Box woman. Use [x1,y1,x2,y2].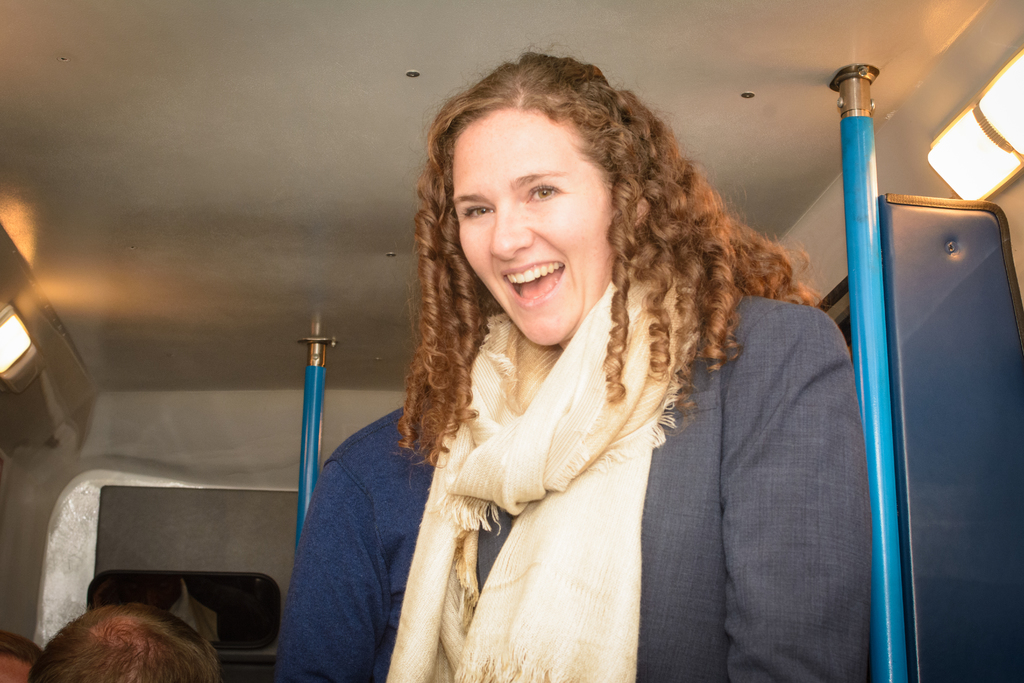
[394,46,801,679].
